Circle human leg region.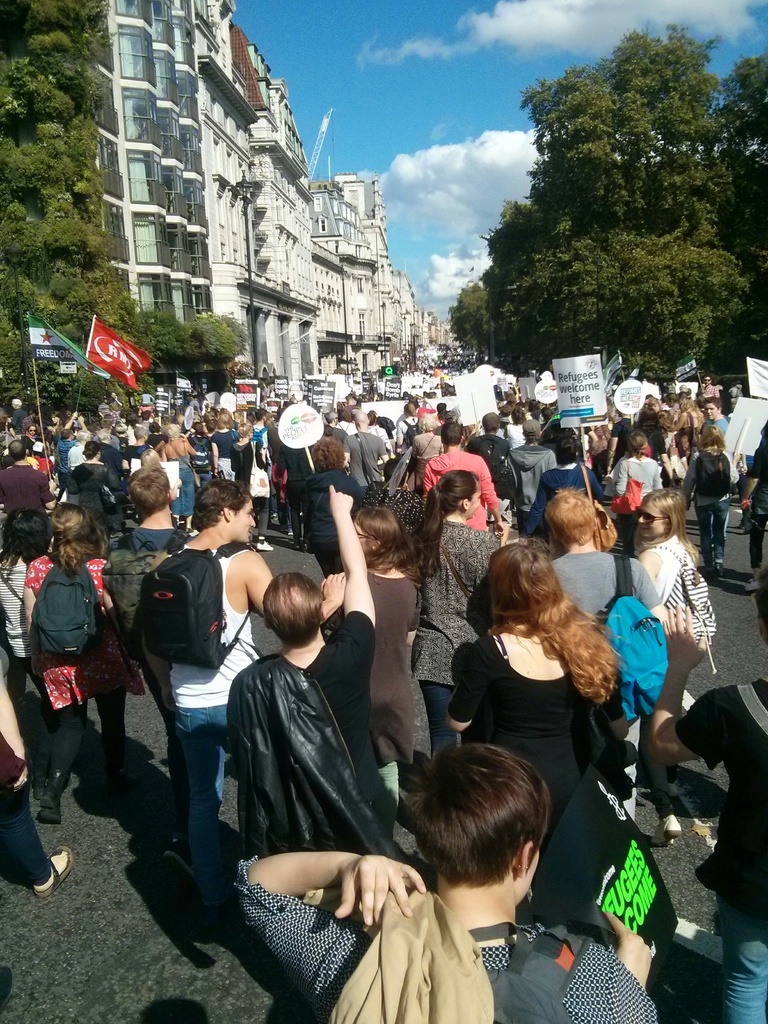
Region: <box>176,678,230,916</box>.
